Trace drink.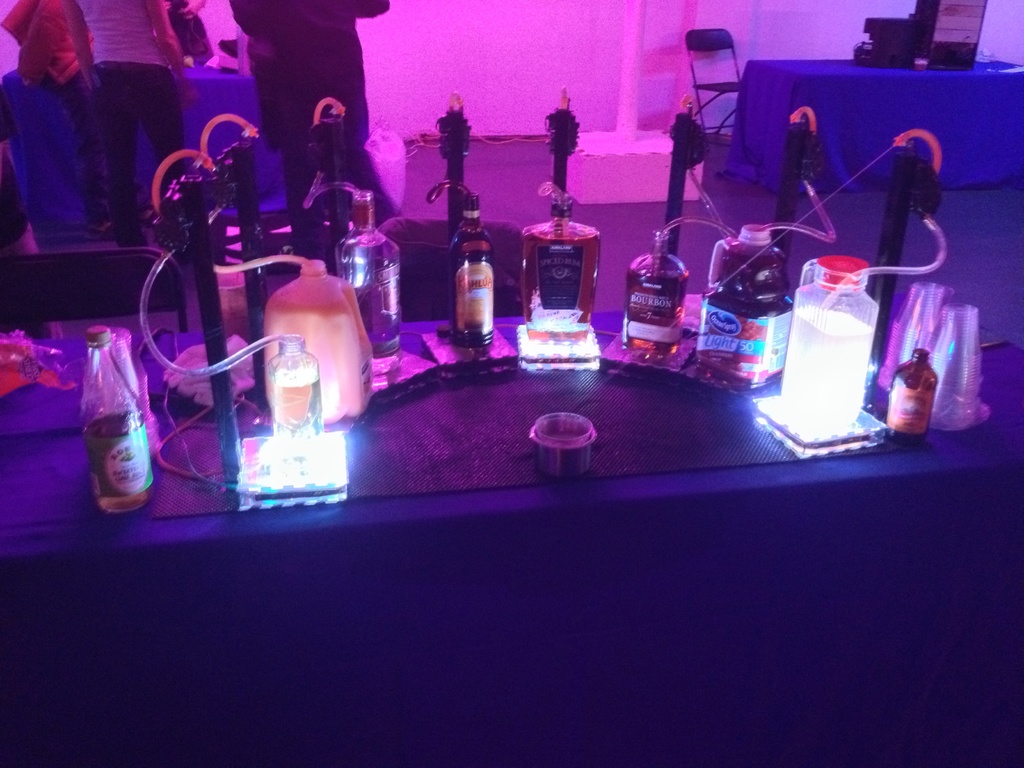
Traced to <box>452,228,494,347</box>.
